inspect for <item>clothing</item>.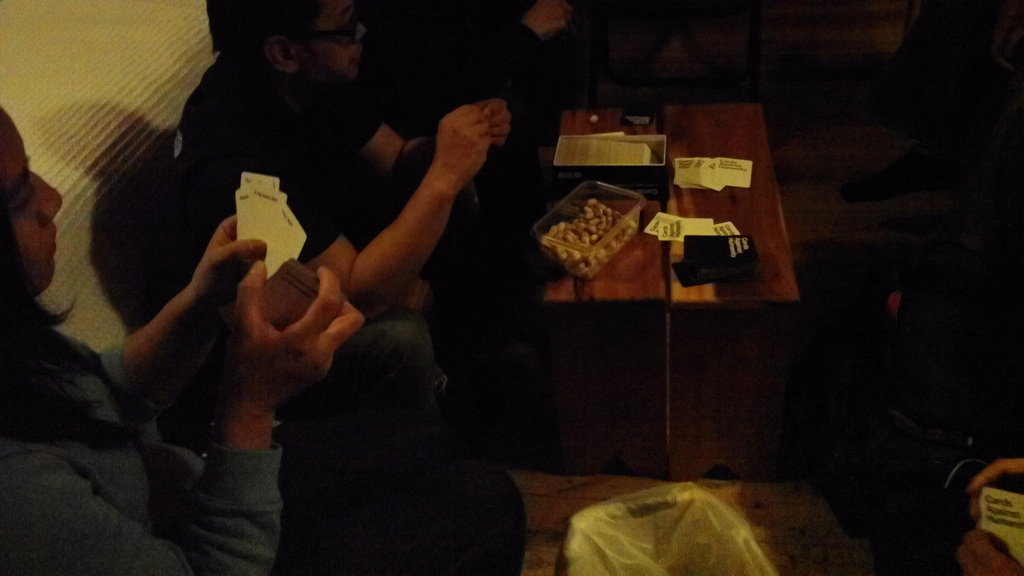
Inspection: (x1=380, y1=0, x2=551, y2=138).
